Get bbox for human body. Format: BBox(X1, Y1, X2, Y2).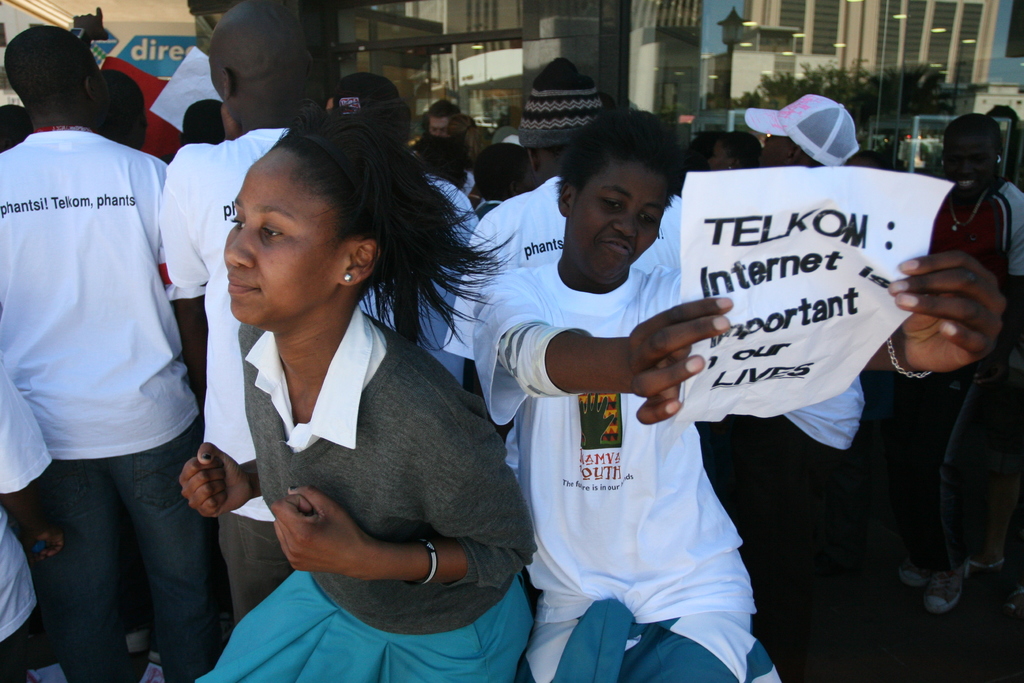
BBox(444, 171, 684, 428).
